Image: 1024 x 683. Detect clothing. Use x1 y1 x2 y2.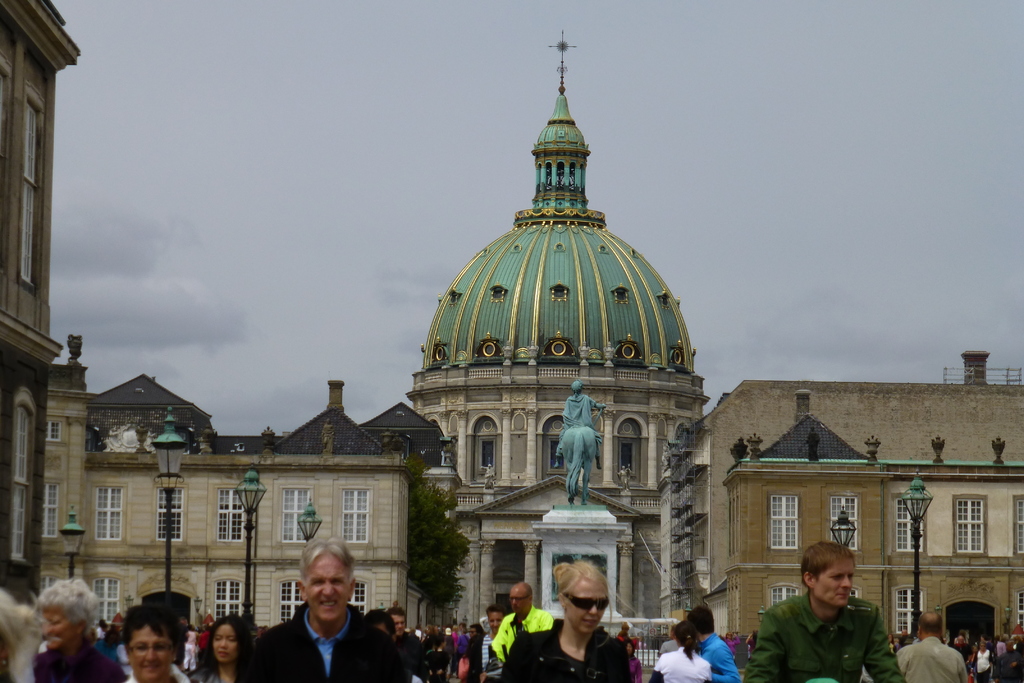
39 641 133 682.
